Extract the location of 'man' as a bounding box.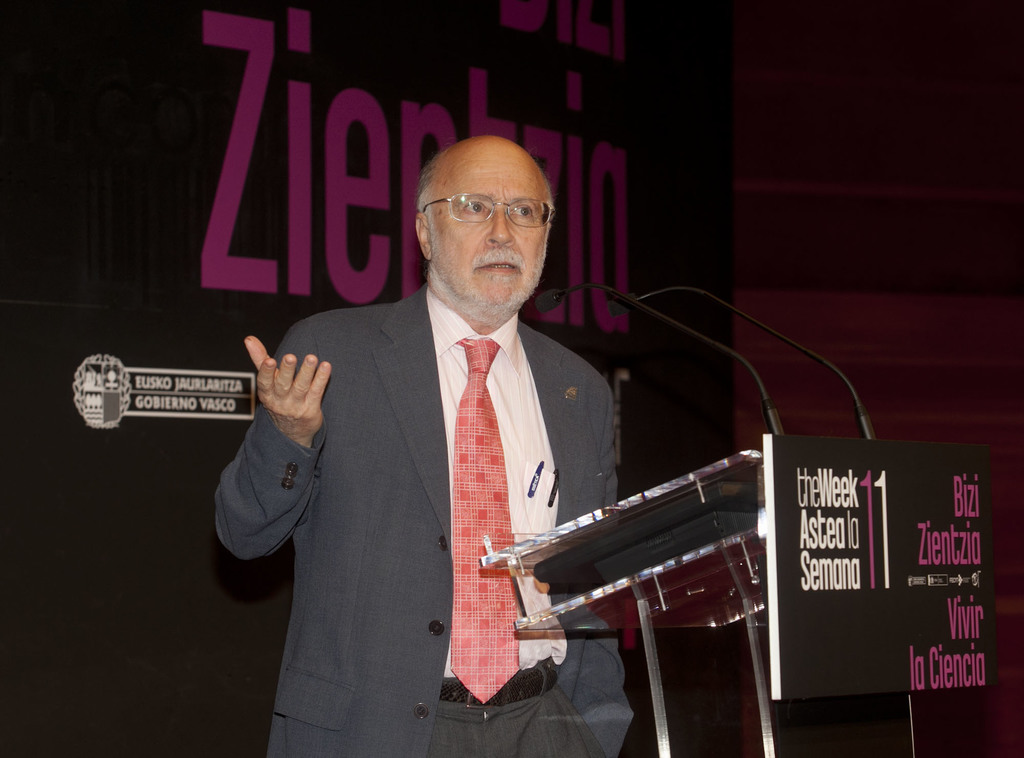
[left=206, top=129, right=639, bottom=757].
